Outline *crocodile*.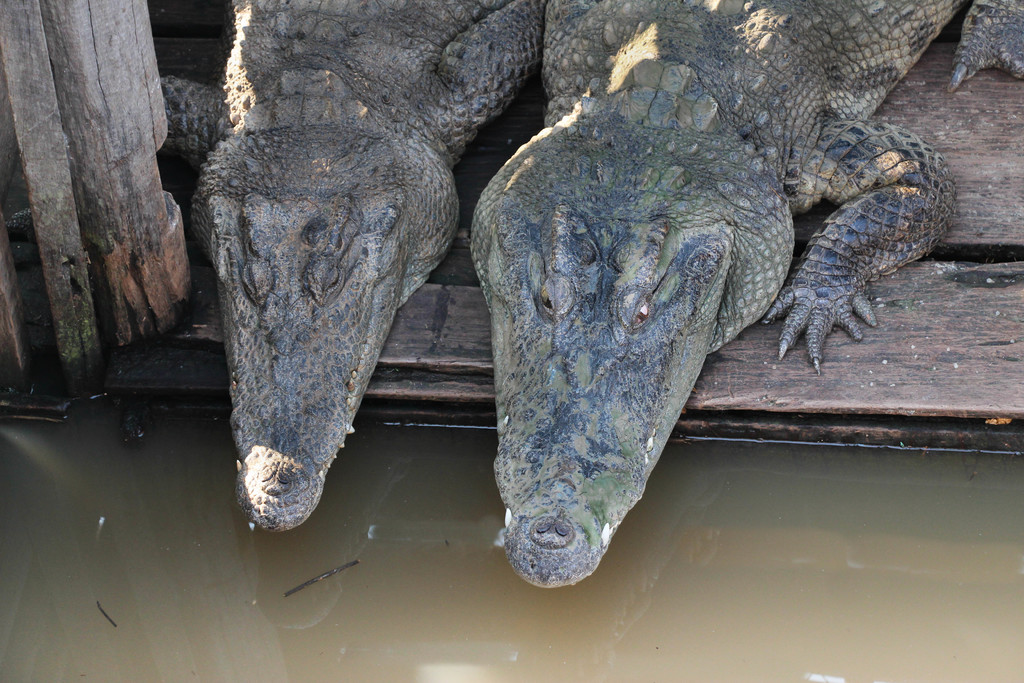
Outline: x1=8 y1=0 x2=544 y2=536.
